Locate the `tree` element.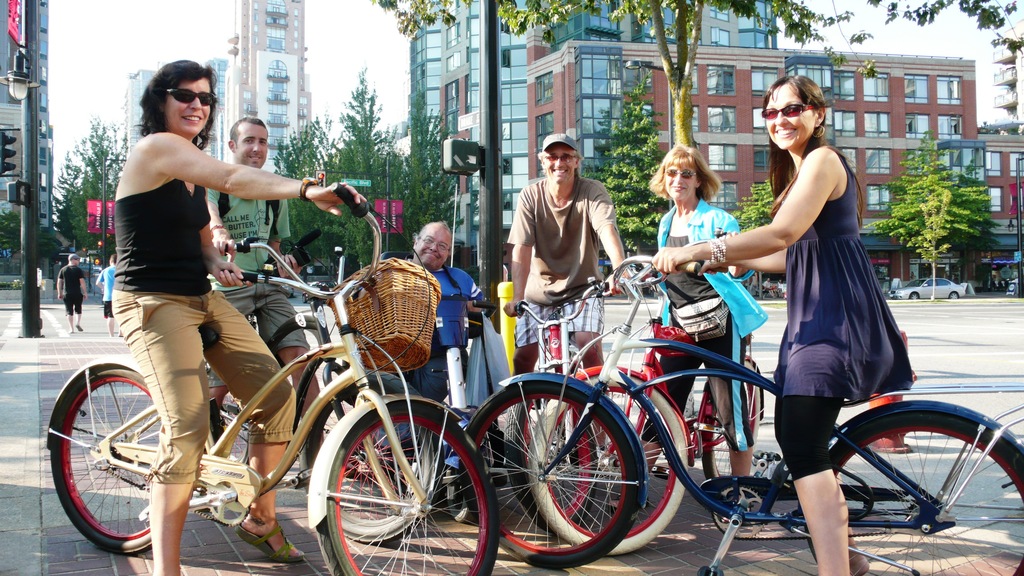
Element bbox: 56, 118, 136, 294.
